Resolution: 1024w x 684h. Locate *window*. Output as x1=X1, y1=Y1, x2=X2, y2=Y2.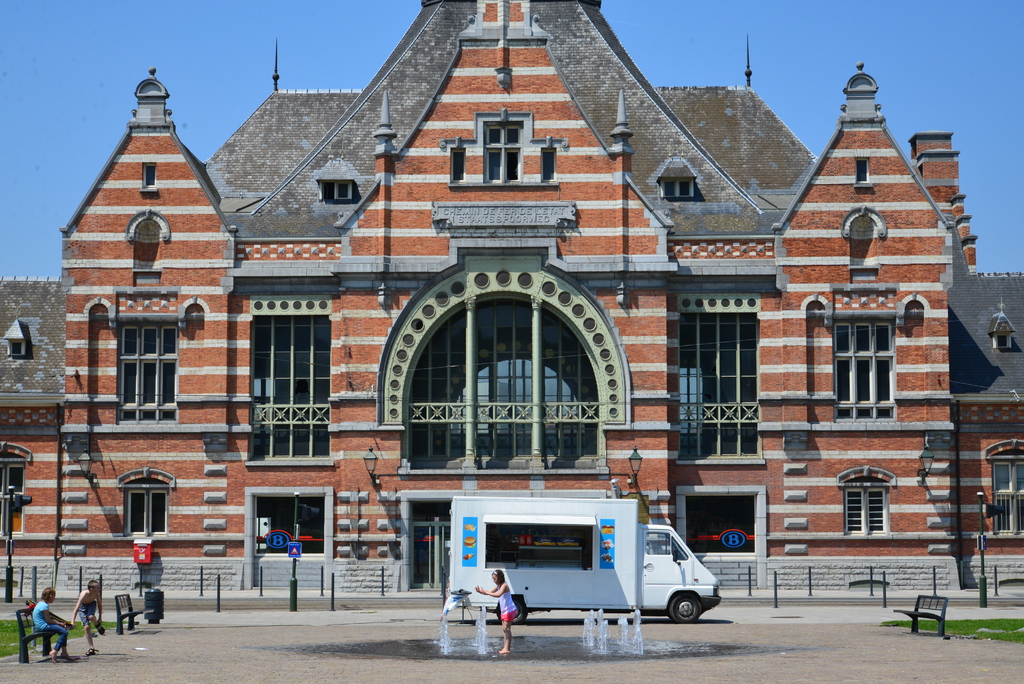
x1=662, y1=178, x2=696, y2=199.
